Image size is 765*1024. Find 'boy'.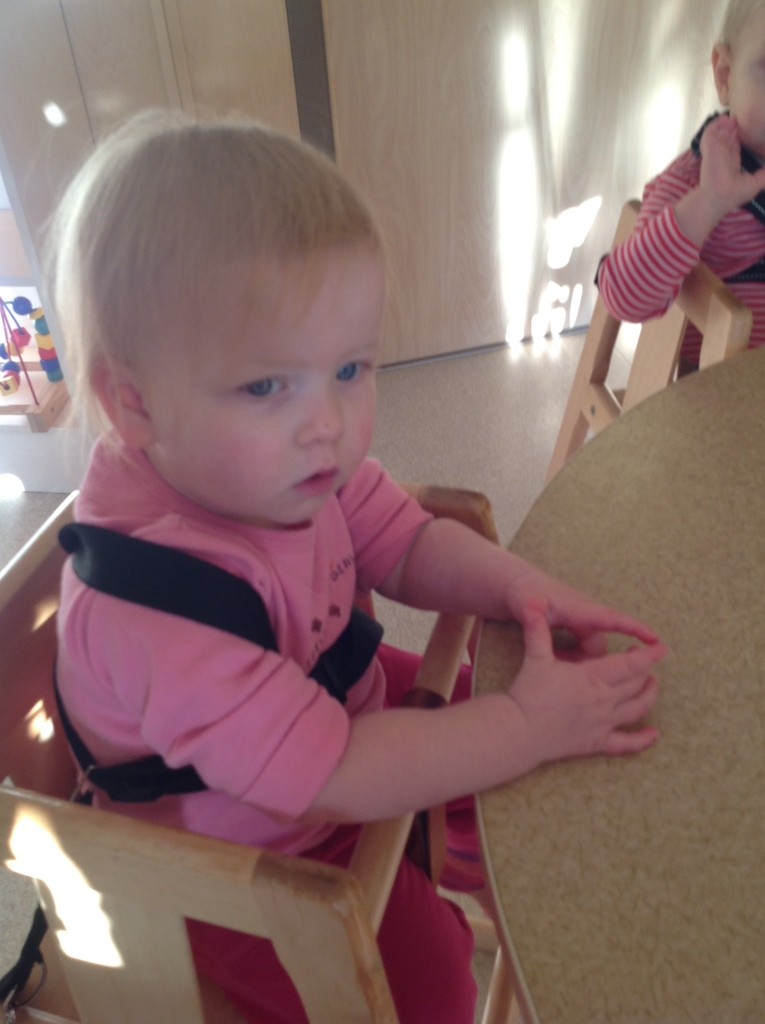
29:117:617:860.
